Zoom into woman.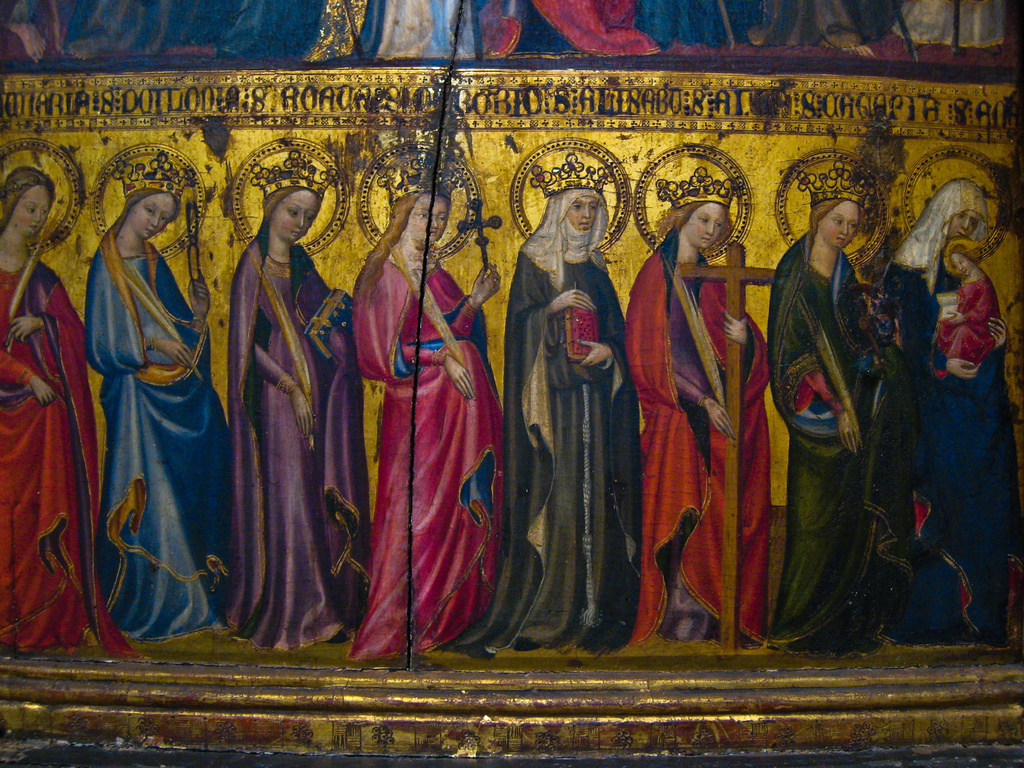
Zoom target: left=756, top=167, right=925, bottom=660.
